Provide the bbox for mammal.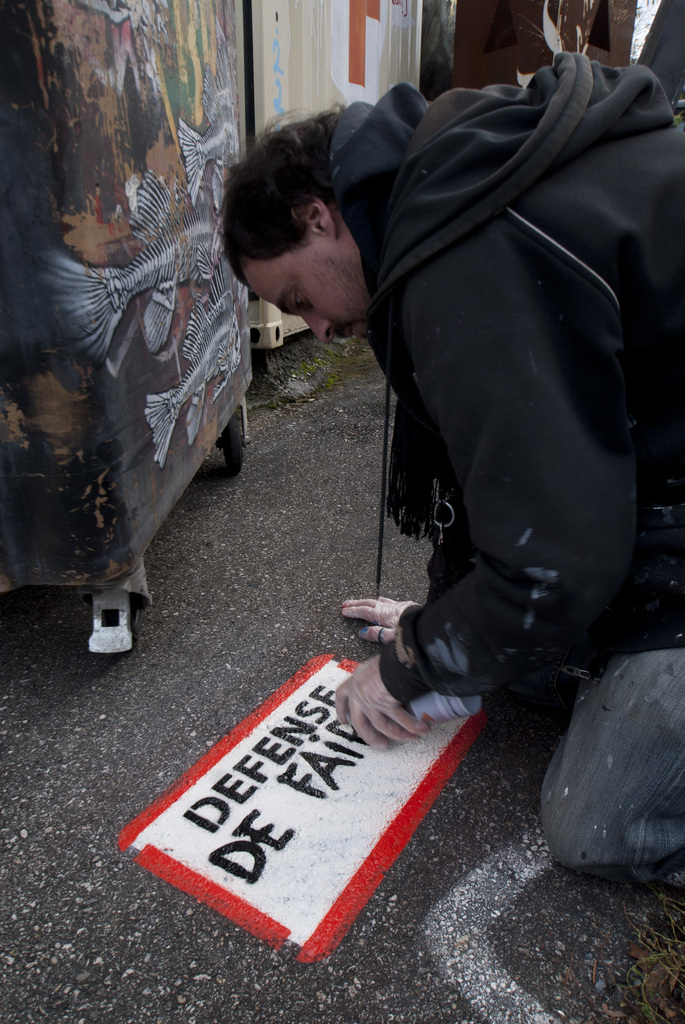
rect(260, 0, 665, 820).
